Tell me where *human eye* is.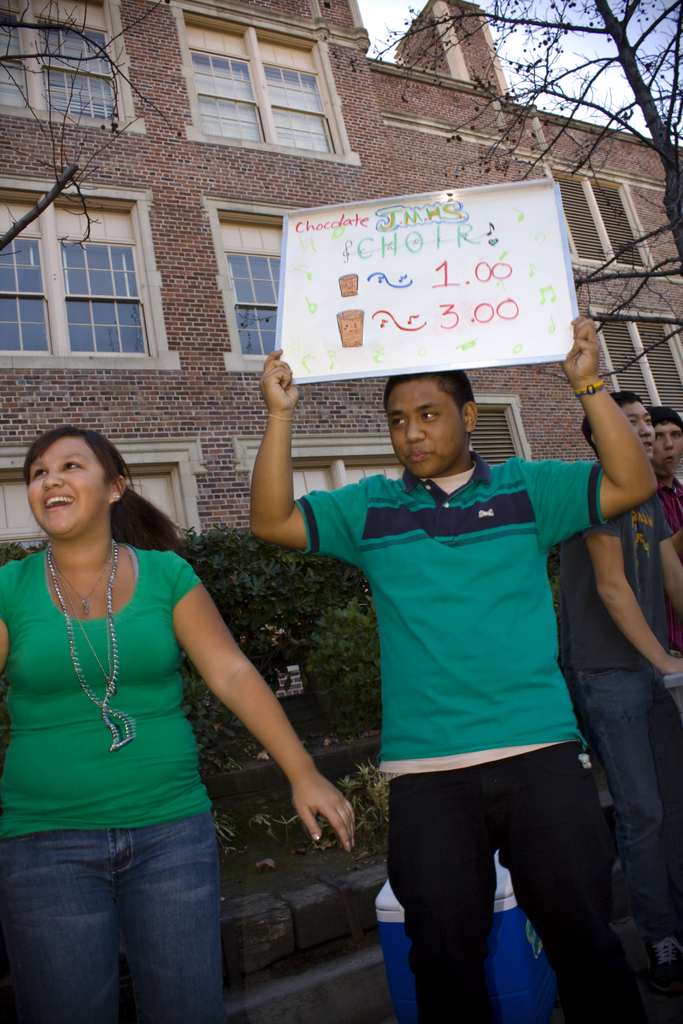
*human eye* is at (left=672, top=430, right=679, bottom=440).
